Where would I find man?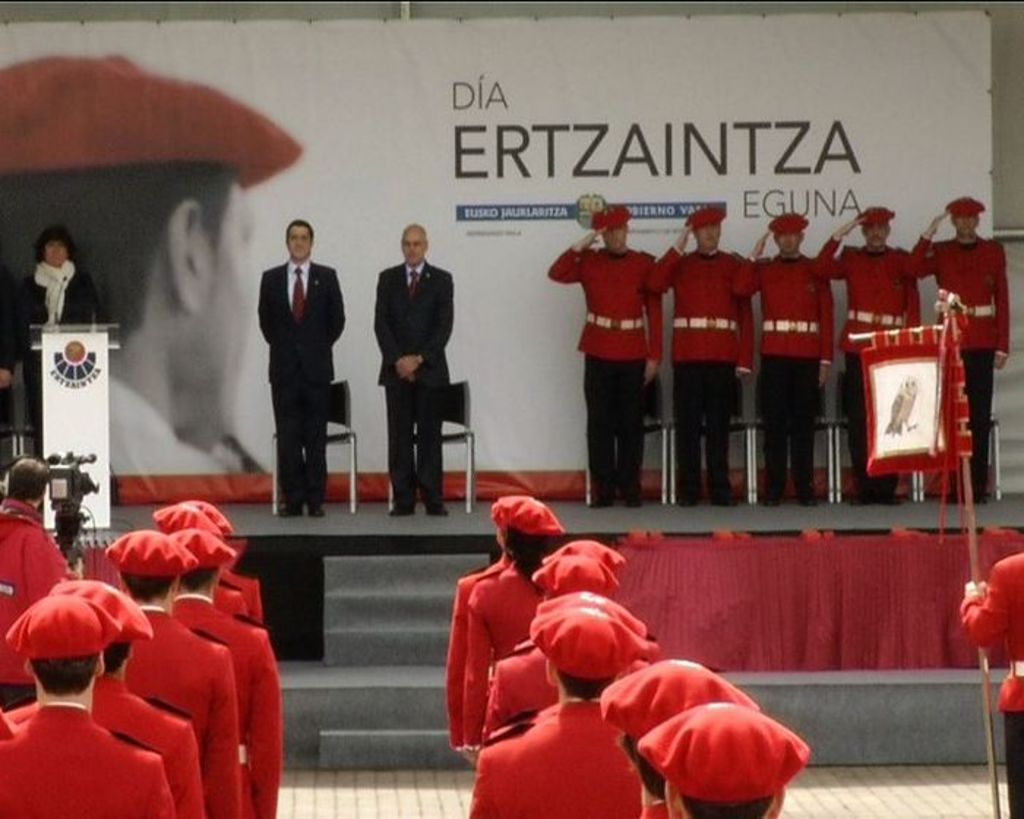
At pyautogui.locateOnScreen(361, 225, 456, 518).
